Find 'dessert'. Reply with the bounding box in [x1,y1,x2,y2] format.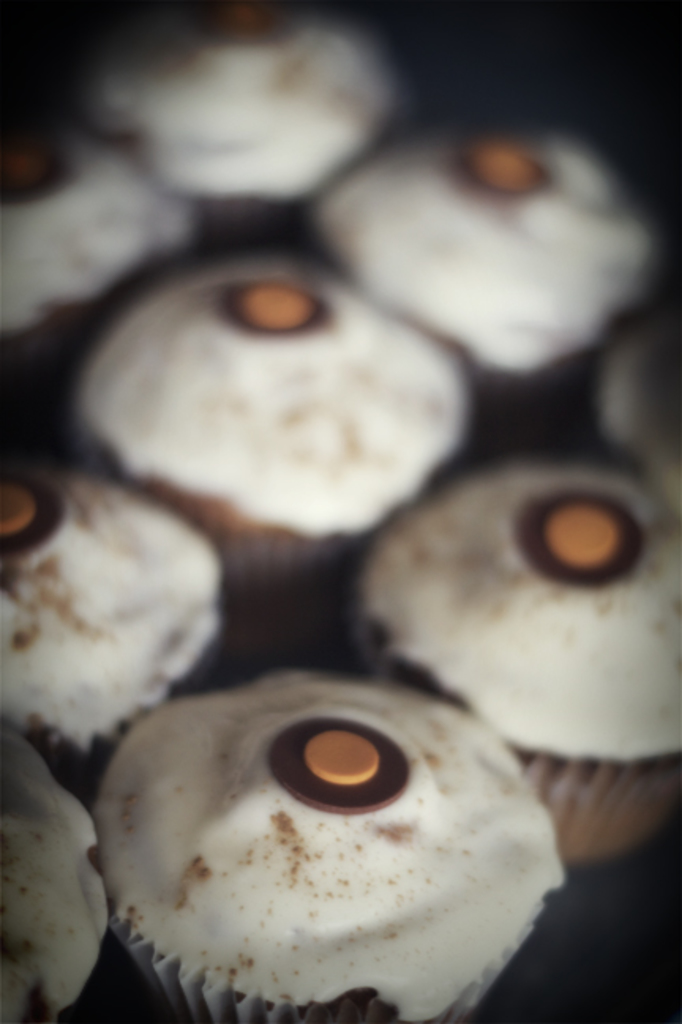
[52,688,583,1023].
